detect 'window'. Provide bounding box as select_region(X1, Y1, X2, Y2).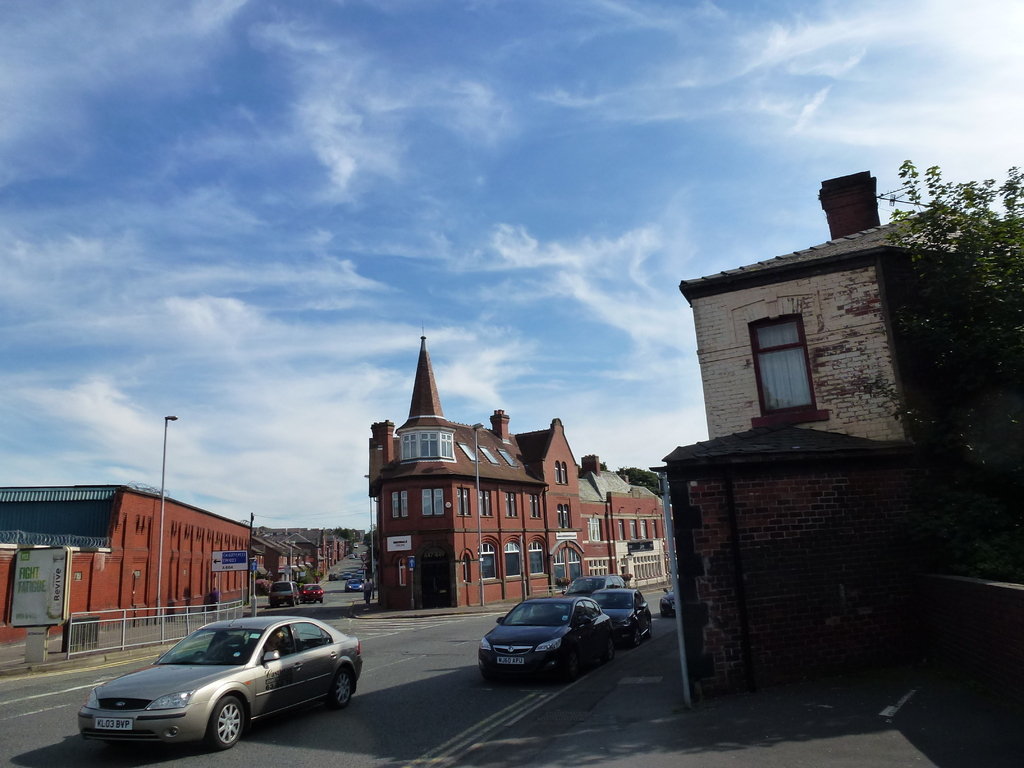
select_region(553, 545, 582, 595).
